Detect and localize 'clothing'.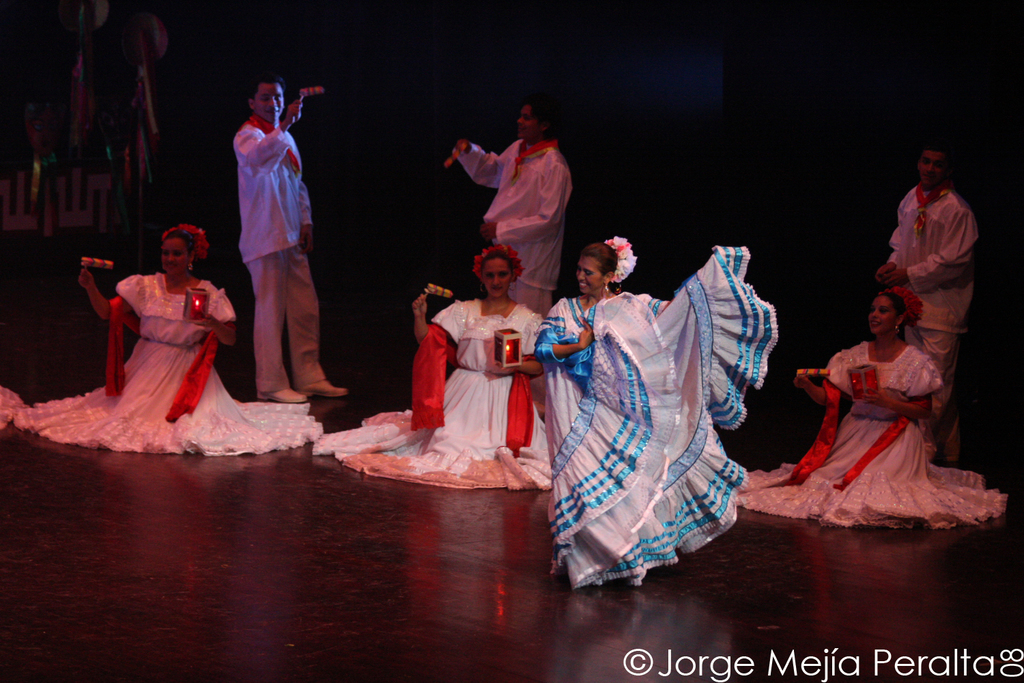
Localized at locate(545, 229, 782, 589).
